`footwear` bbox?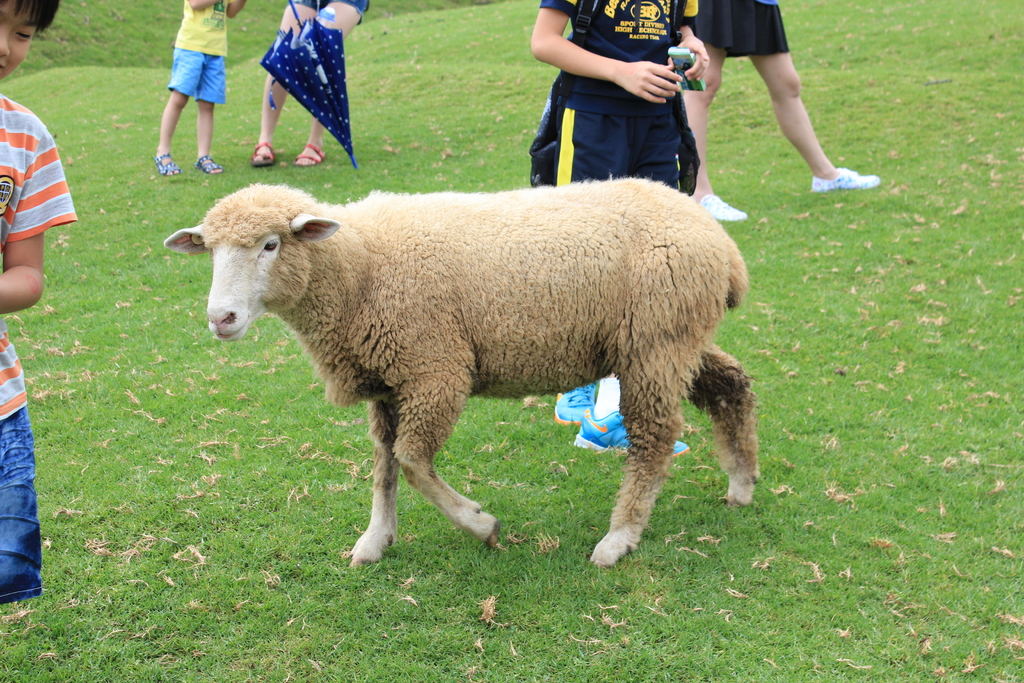
x1=550, y1=381, x2=593, y2=426
